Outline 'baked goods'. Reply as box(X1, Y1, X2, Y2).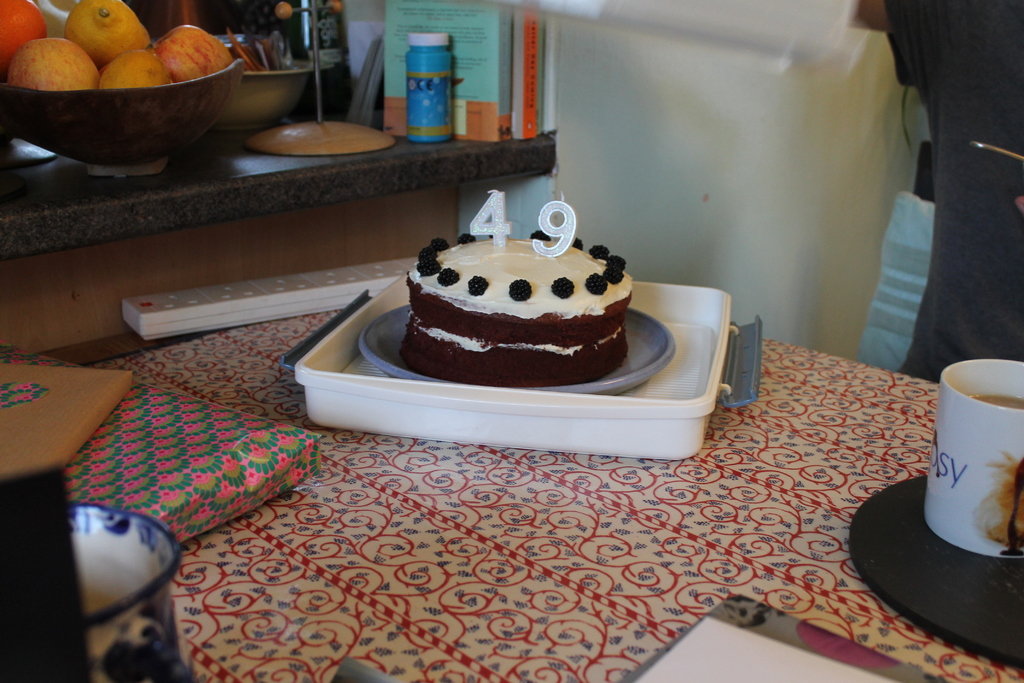
box(397, 227, 634, 388).
